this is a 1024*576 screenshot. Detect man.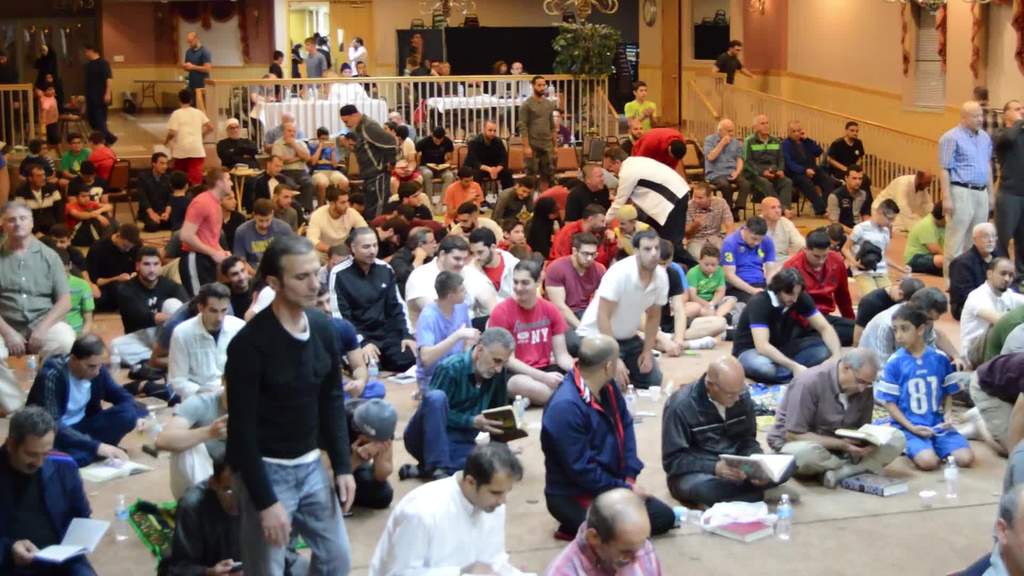
340 393 404 508.
